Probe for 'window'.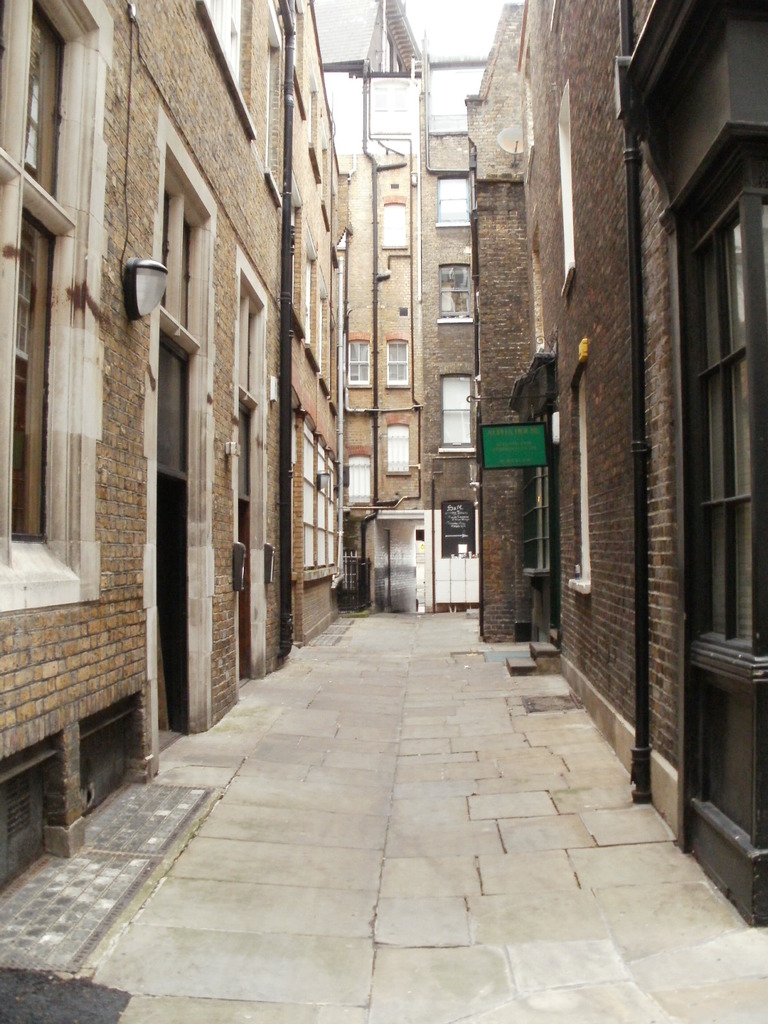
Probe result: box(379, 196, 409, 246).
